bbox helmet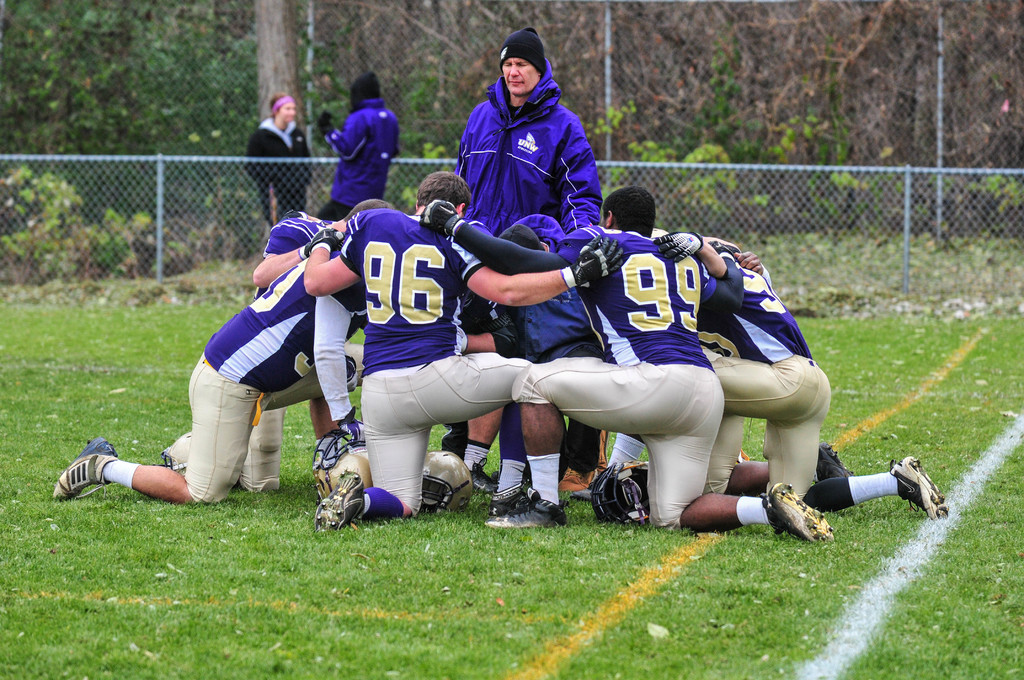
(left=586, top=459, right=651, bottom=528)
